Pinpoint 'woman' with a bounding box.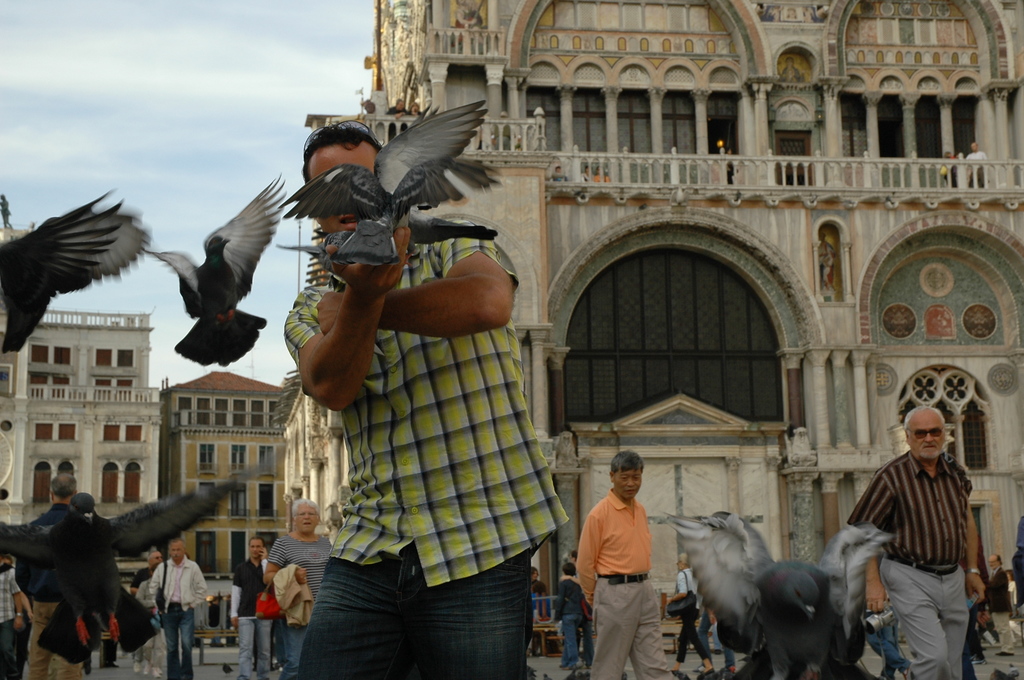
[261, 498, 330, 678].
